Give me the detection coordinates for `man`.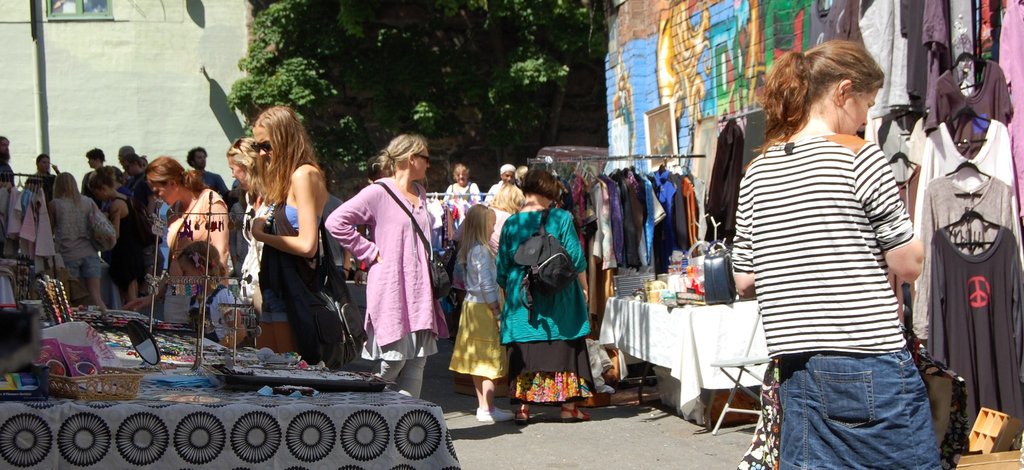
484 161 518 212.
